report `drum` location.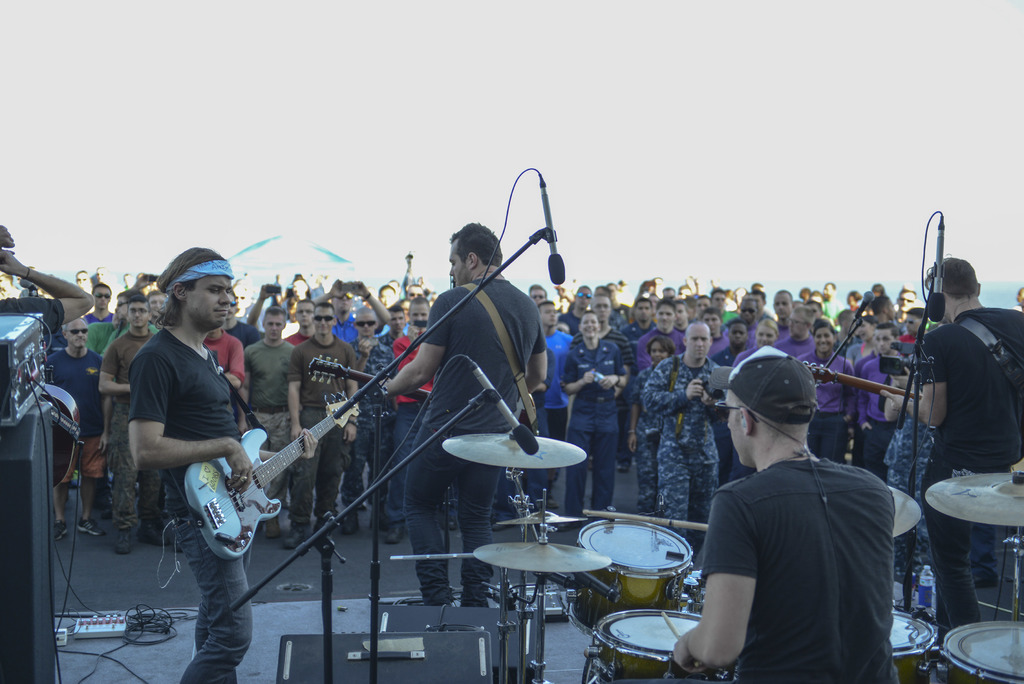
Report: x1=895 y1=609 x2=938 y2=683.
